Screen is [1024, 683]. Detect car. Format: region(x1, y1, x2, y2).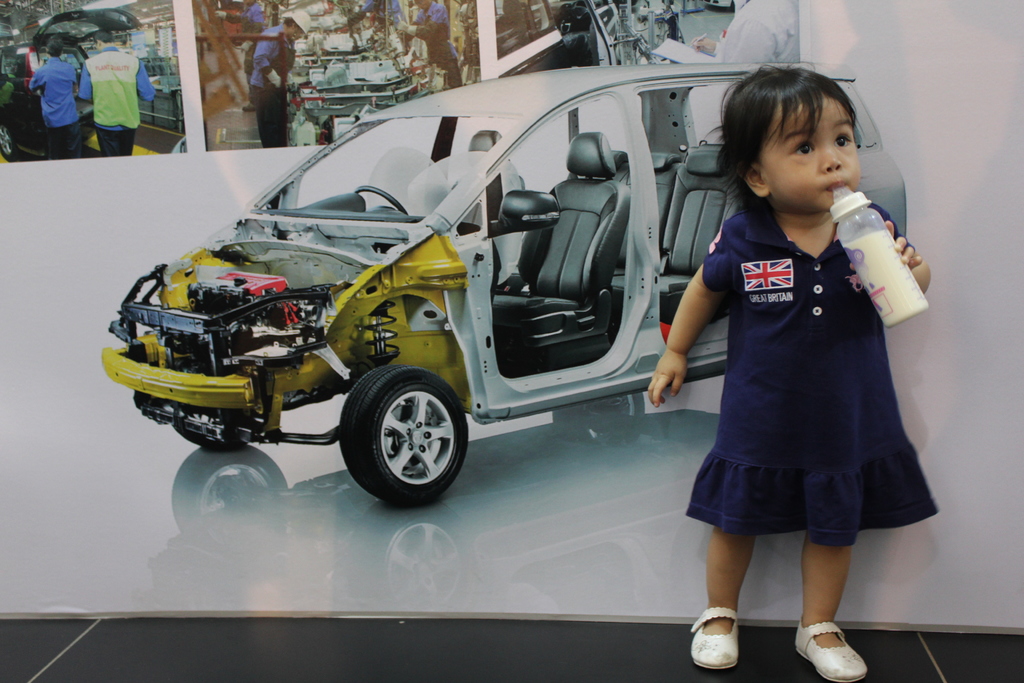
region(98, 49, 854, 536).
